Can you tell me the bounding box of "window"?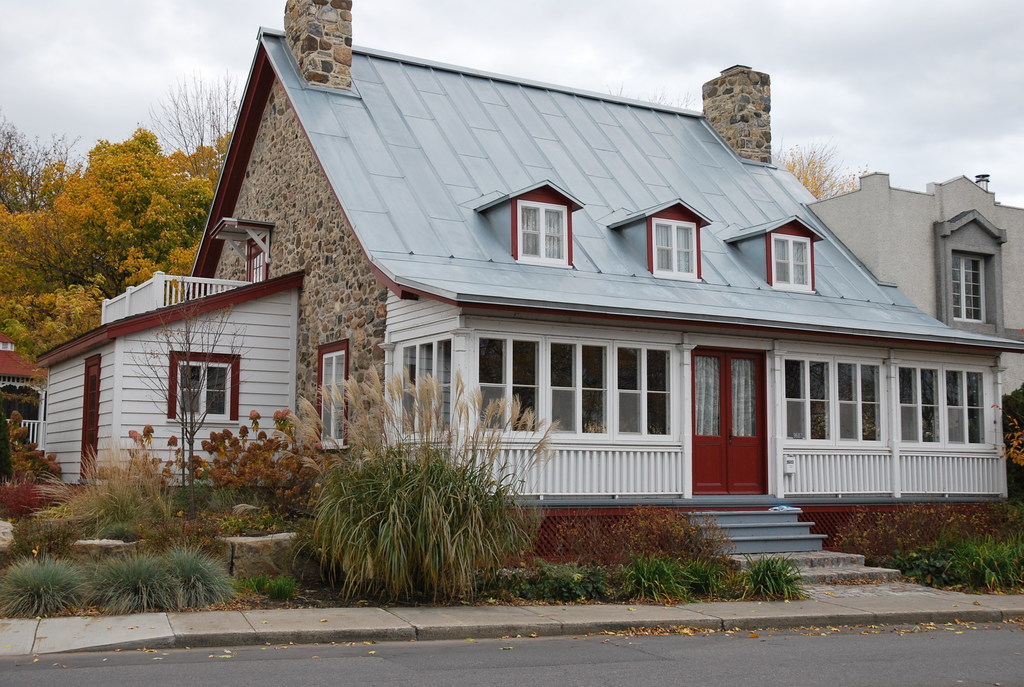
[left=249, top=239, right=263, bottom=281].
